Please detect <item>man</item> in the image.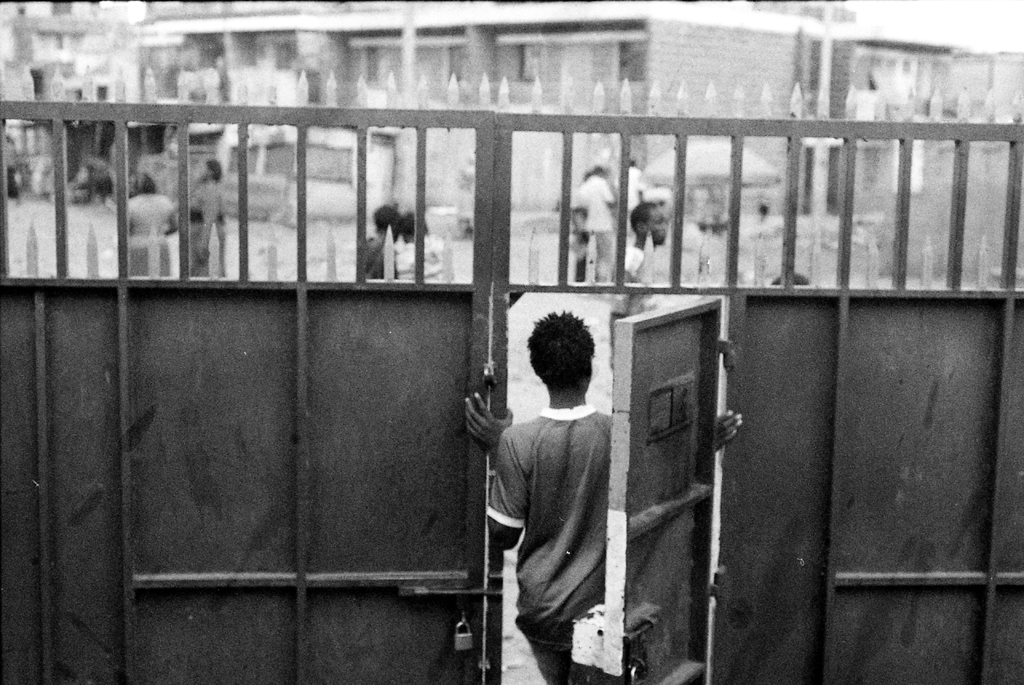
pyautogui.locateOnScreen(565, 163, 618, 280).
